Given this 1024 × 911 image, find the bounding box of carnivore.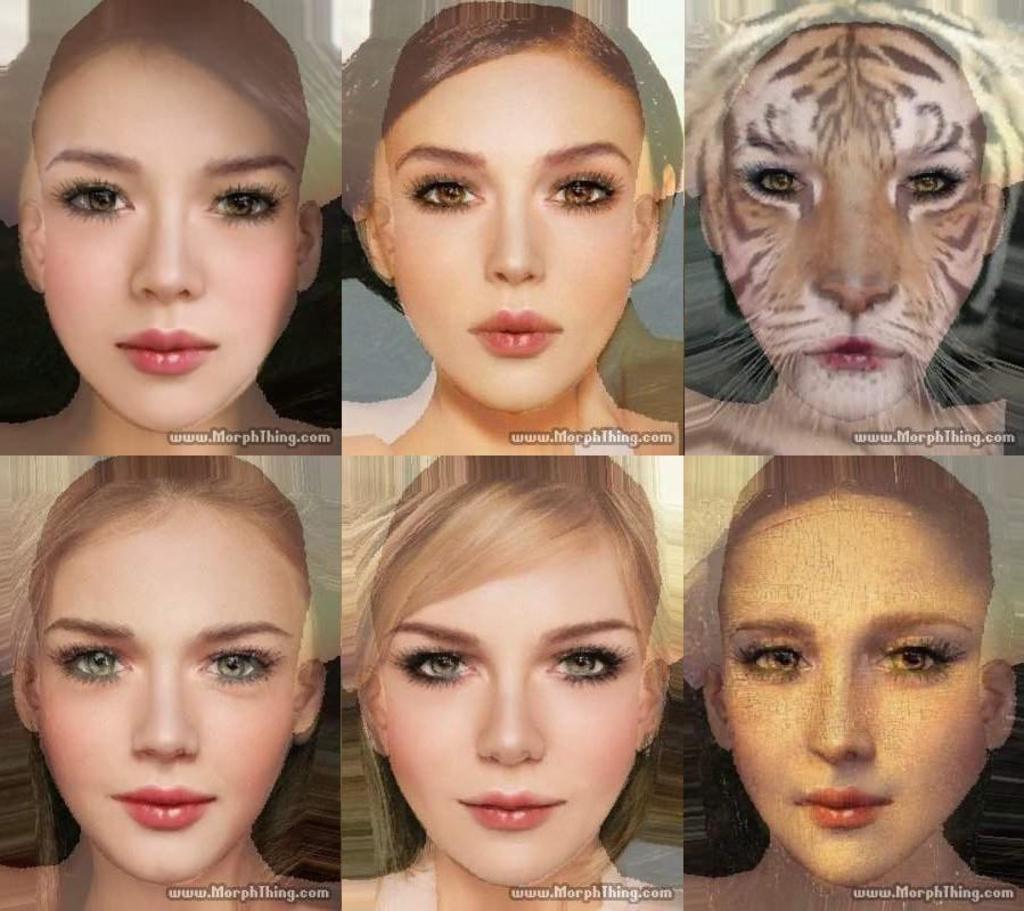
bbox(711, 26, 999, 430).
